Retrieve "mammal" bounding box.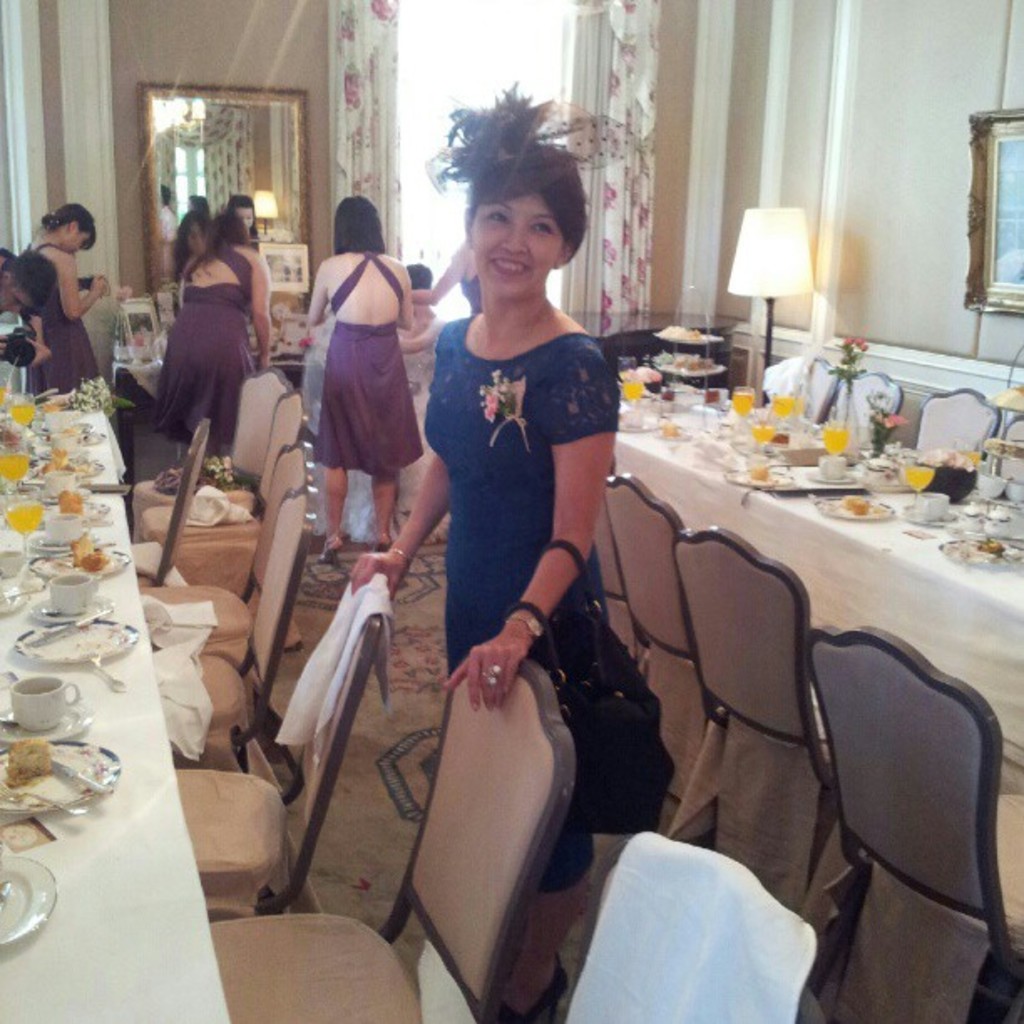
Bounding box: <bbox>0, 243, 55, 316</bbox>.
